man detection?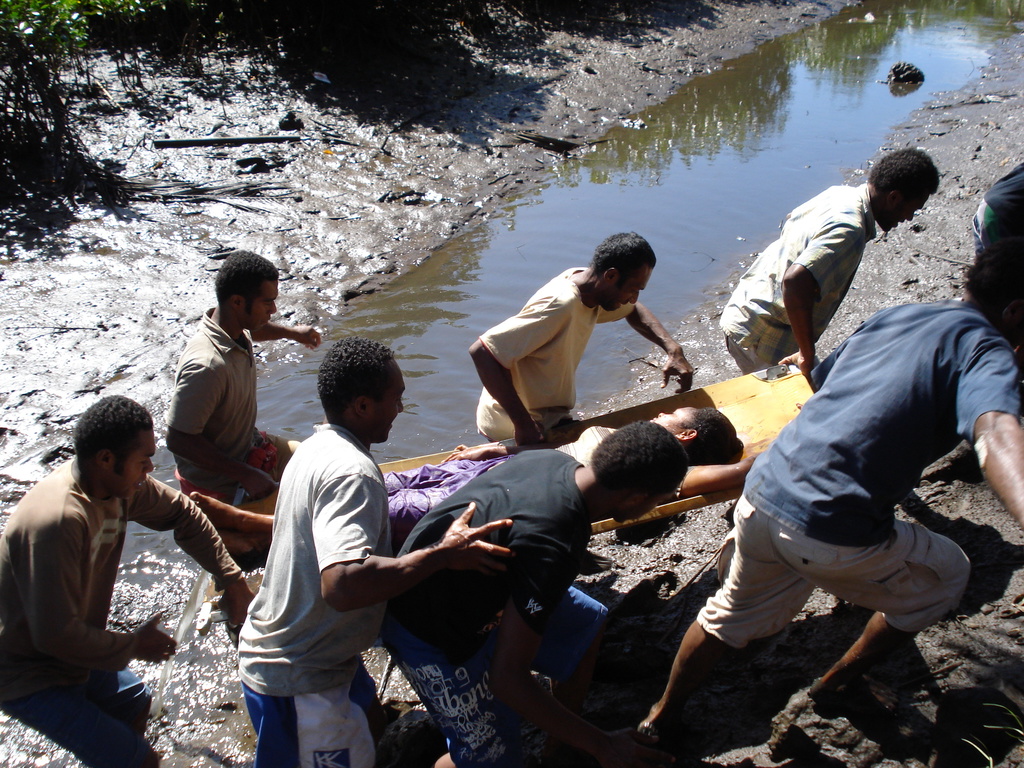
Rect(707, 145, 943, 379)
